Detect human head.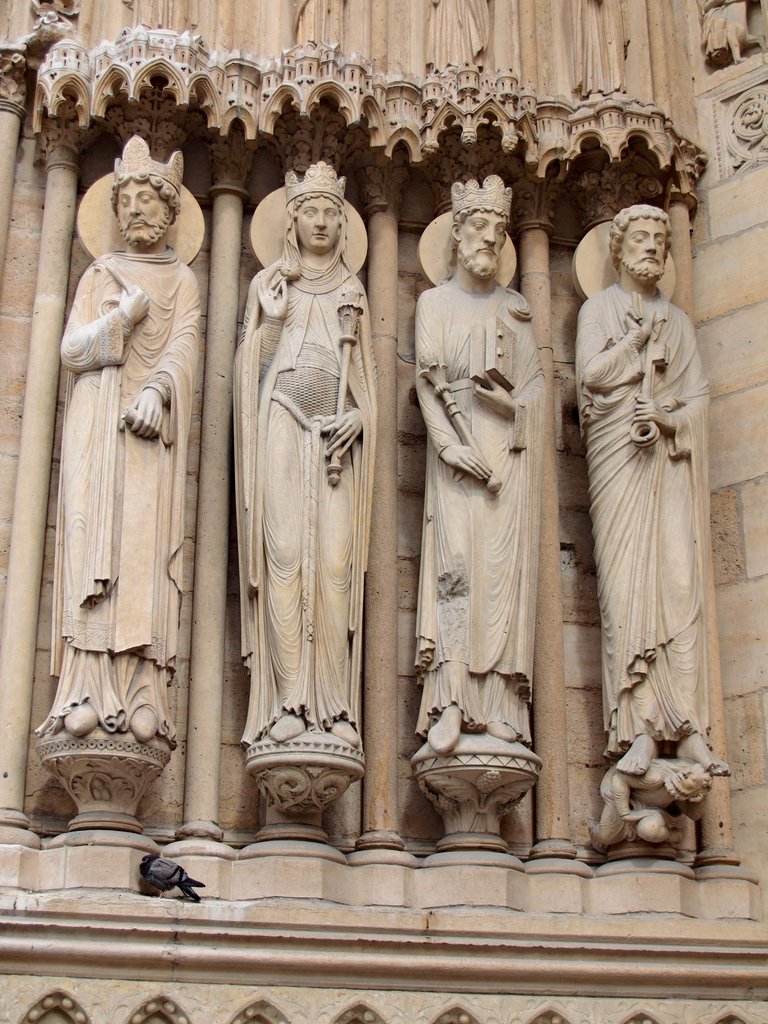
Detected at Rect(293, 169, 349, 250).
